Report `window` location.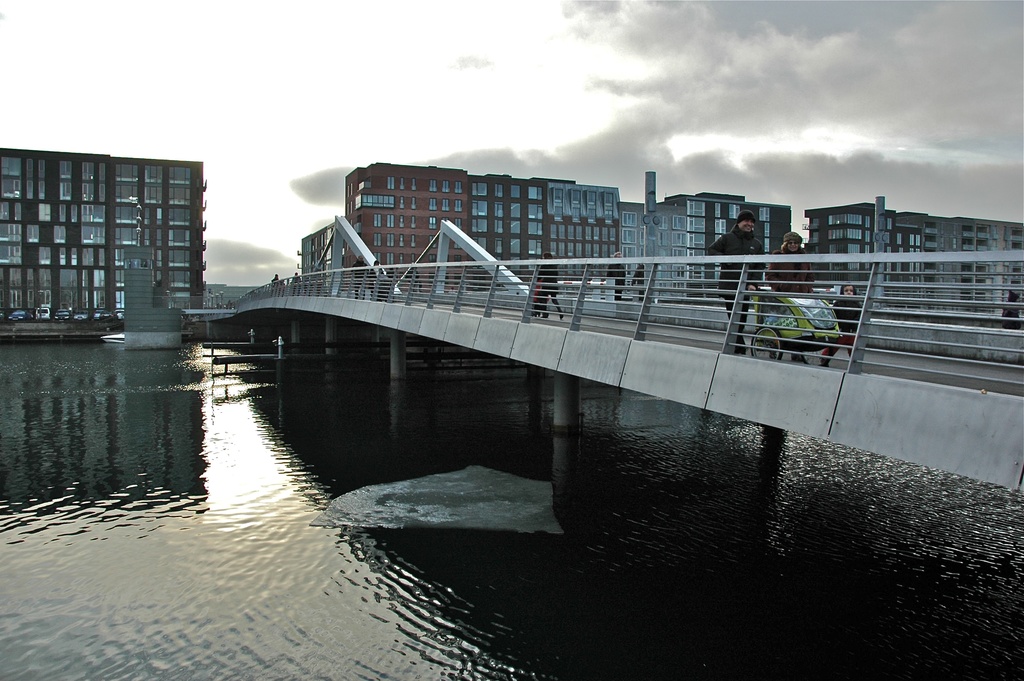
Report: l=890, t=273, r=903, b=281.
